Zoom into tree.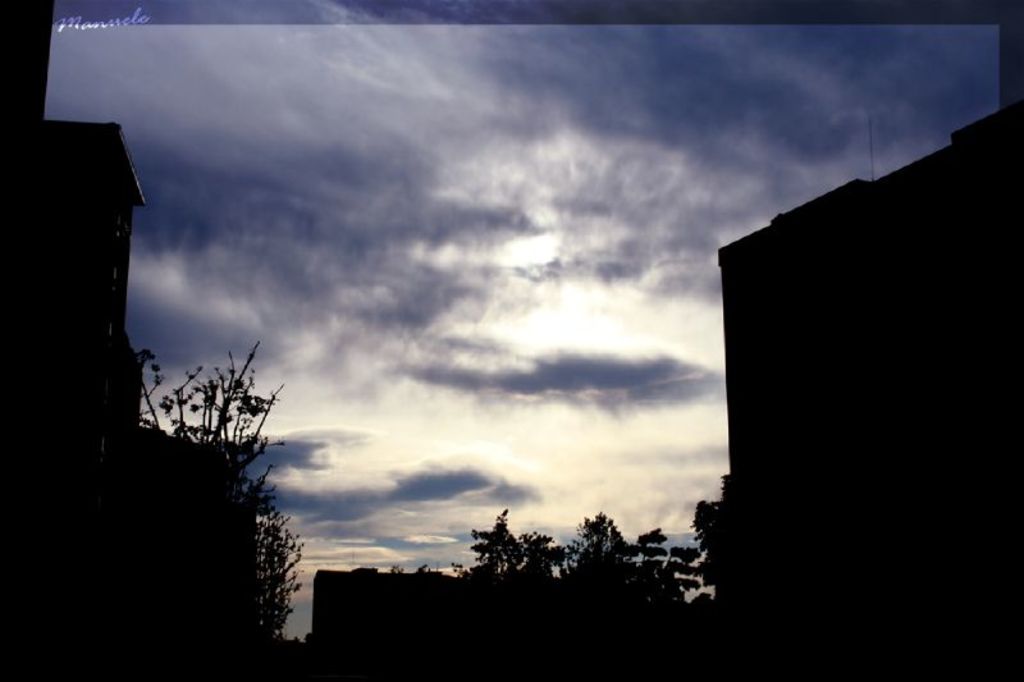
Zoom target: <region>454, 498, 556, 578</region>.
